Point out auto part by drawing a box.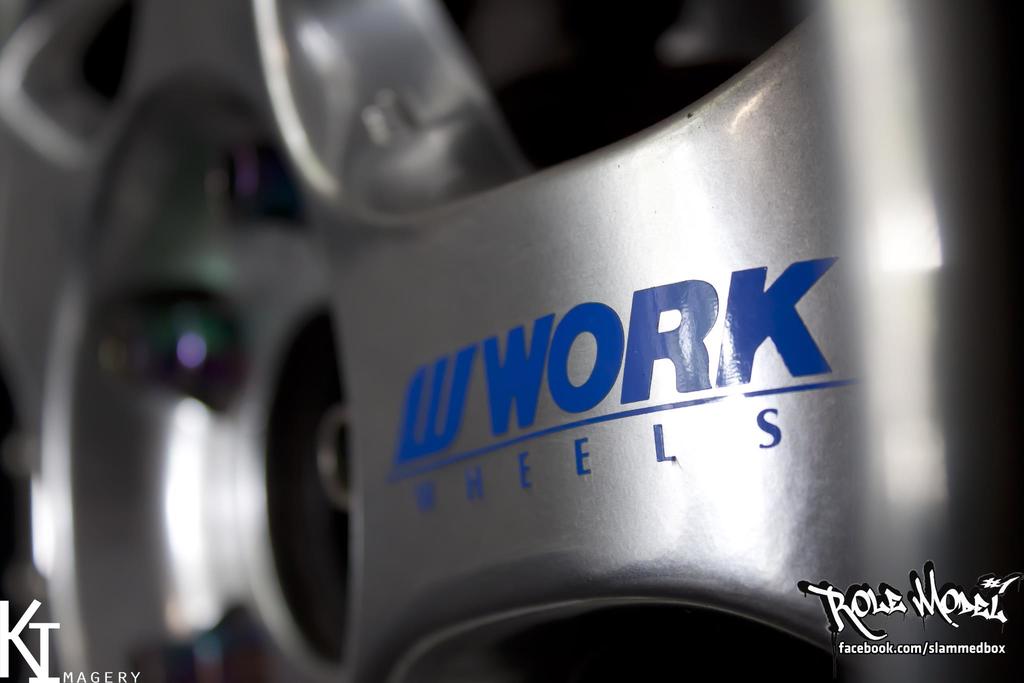
0,0,1021,682.
